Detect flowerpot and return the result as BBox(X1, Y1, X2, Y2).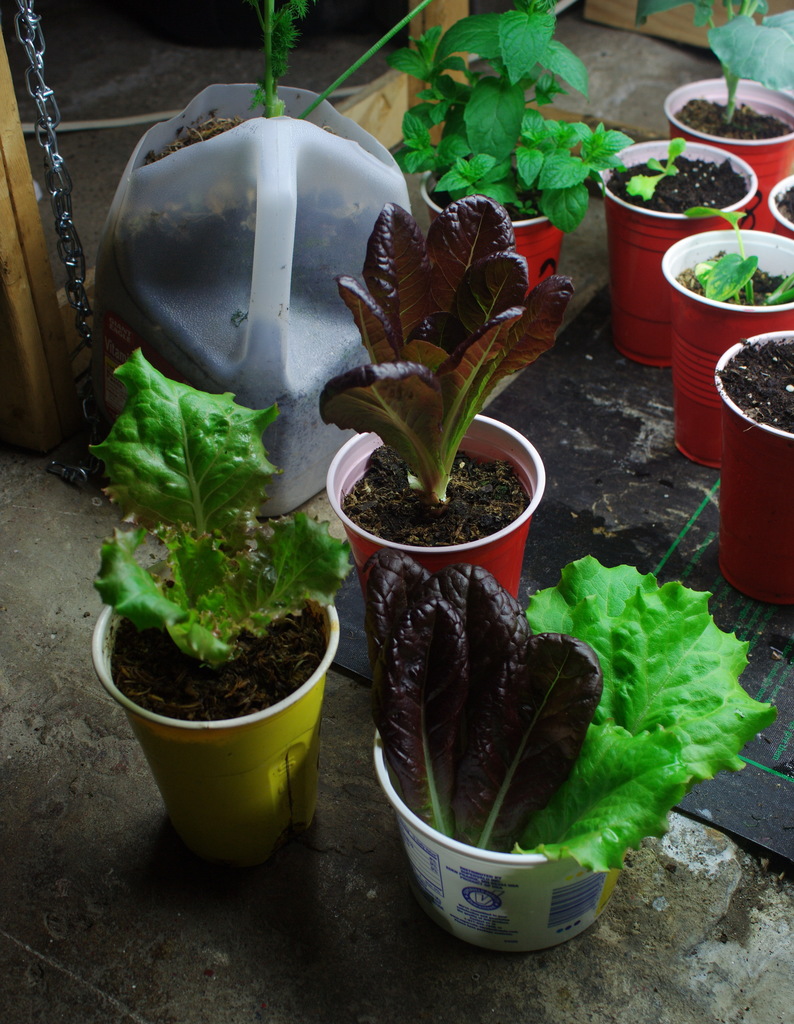
BBox(373, 659, 636, 955).
